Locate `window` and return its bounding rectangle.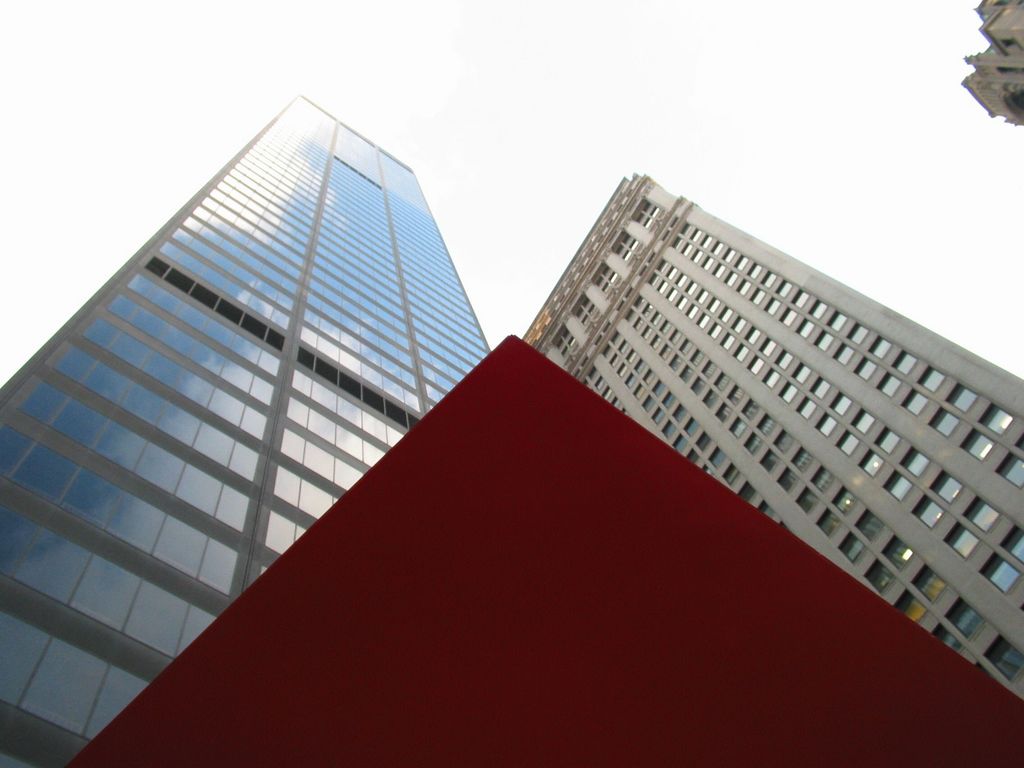
BBox(815, 508, 836, 536).
